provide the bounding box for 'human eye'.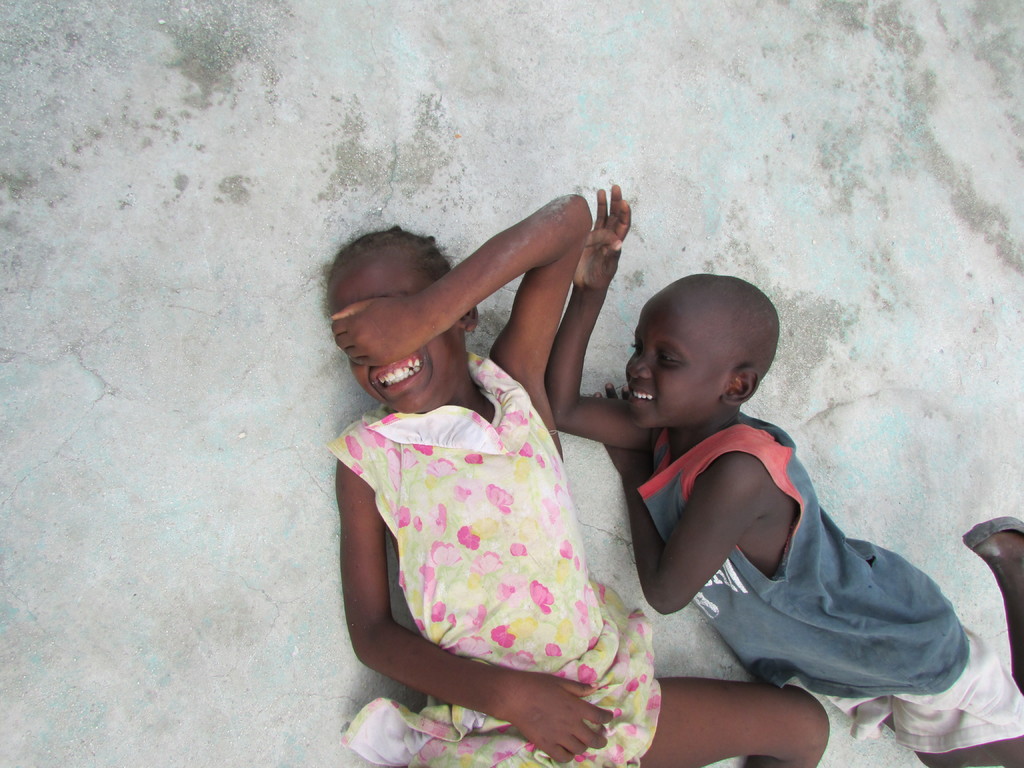
box=[631, 336, 642, 351].
